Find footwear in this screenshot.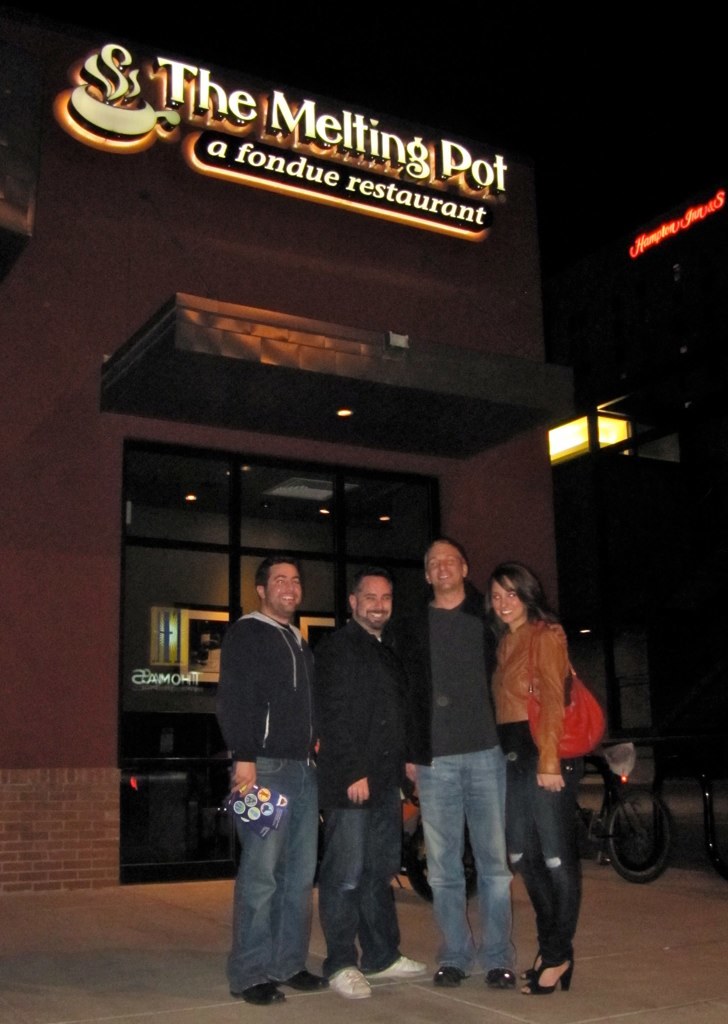
The bounding box for footwear is 229/985/293/1002.
